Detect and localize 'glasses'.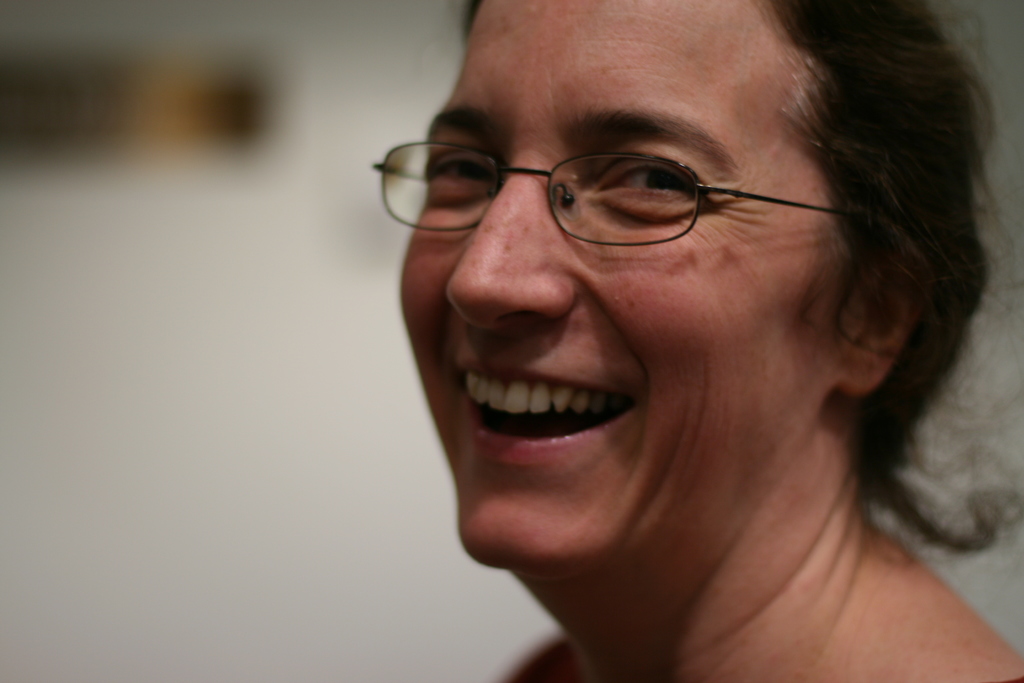
Localized at (x1=375, y1=120, x2=872, y2=270).
